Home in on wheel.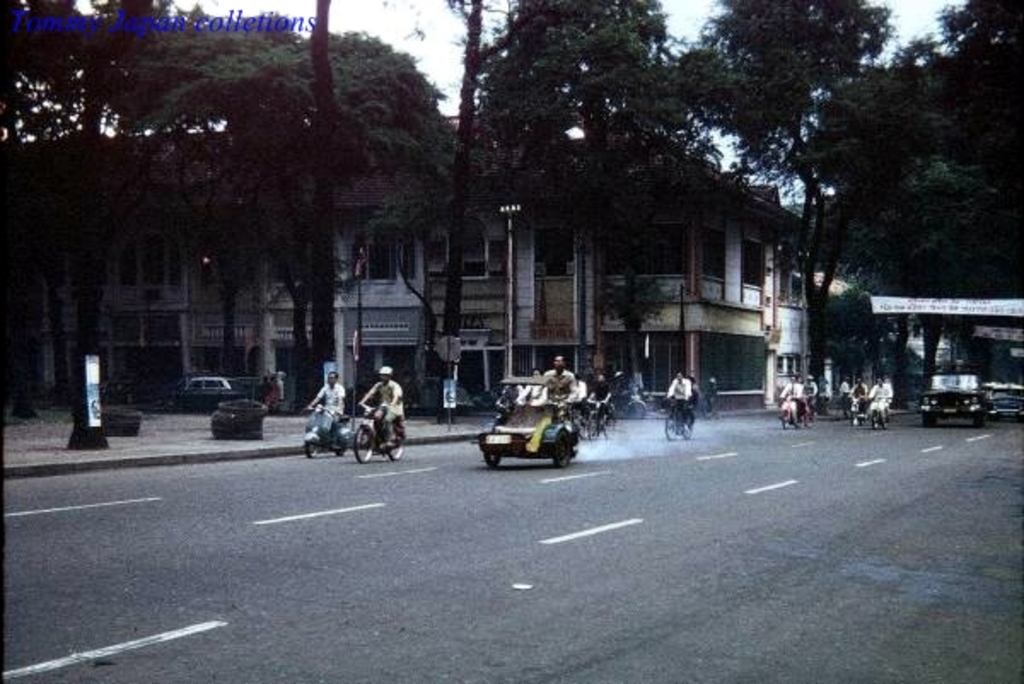
Homed in at bbox=[553, 432, 572, 462].
